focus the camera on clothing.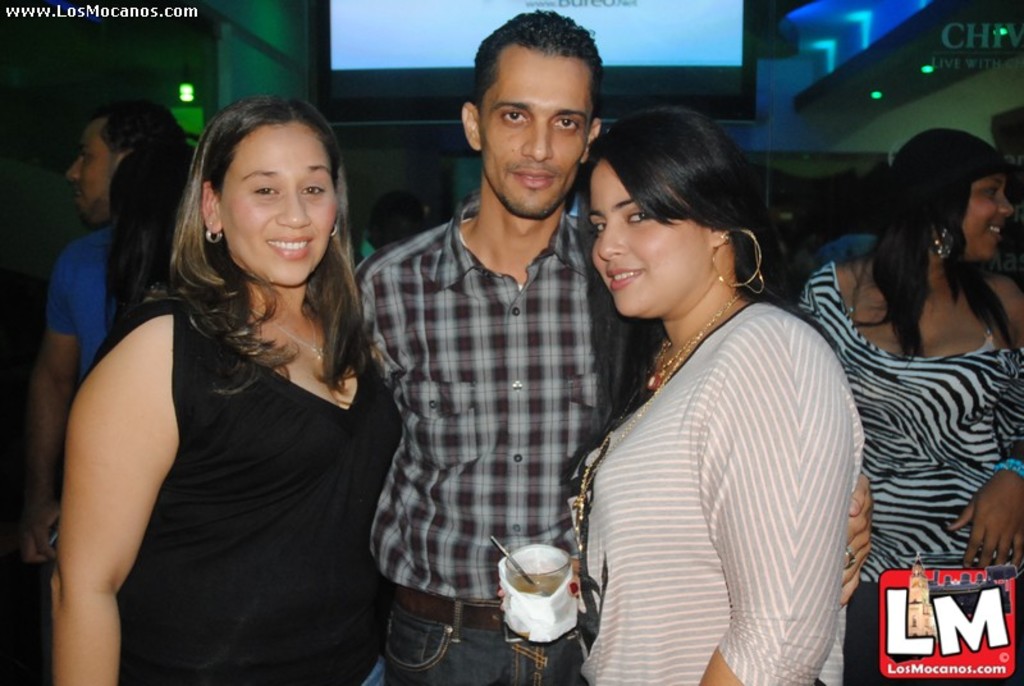
Focus region: 352, 201, 630, 685.
